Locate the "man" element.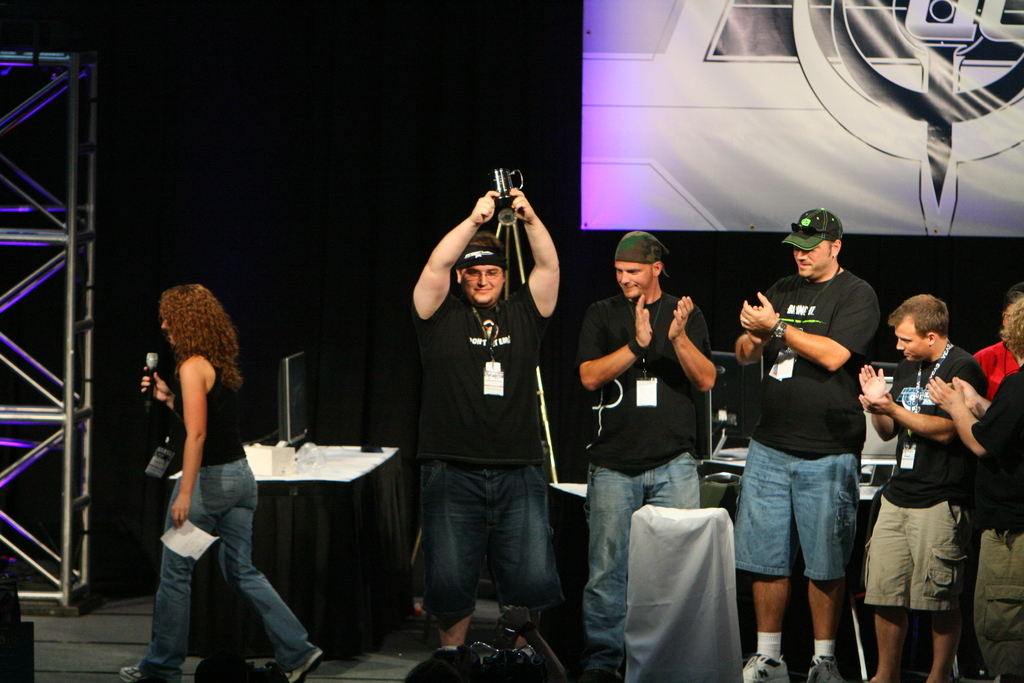
Element bbox: {"left": 725, "top": 196, "right": 905, "bottom": 668}.
